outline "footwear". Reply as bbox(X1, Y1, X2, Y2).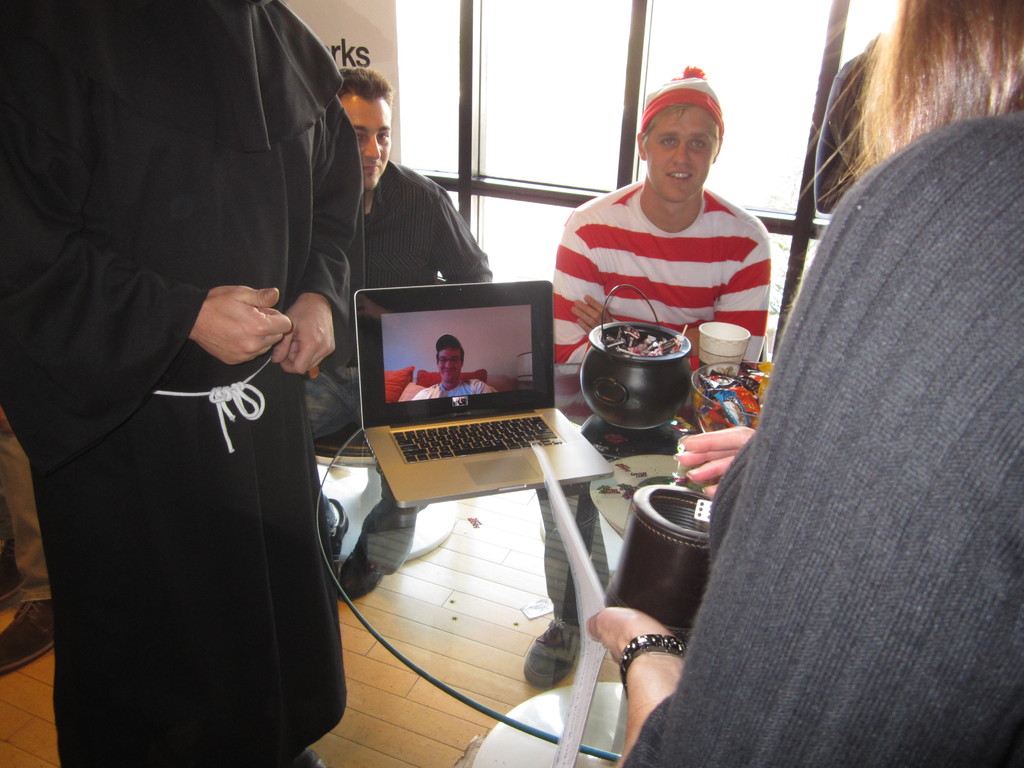
bbox(524, 619, 579, 685).
